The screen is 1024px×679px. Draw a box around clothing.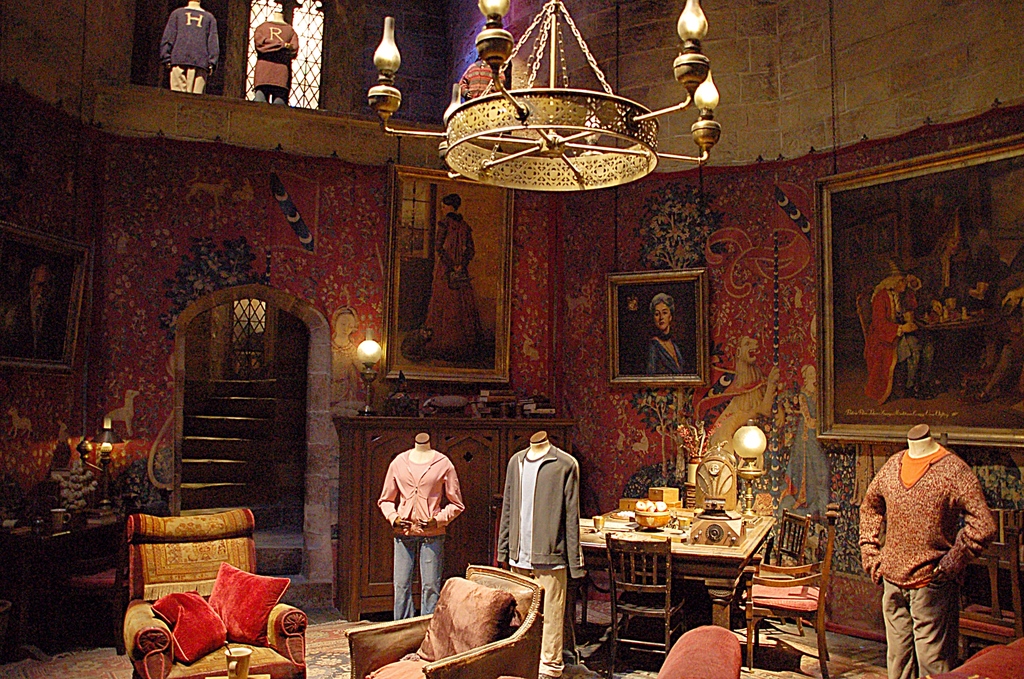
x1=778, y1=390, x2=832, y2=523.
